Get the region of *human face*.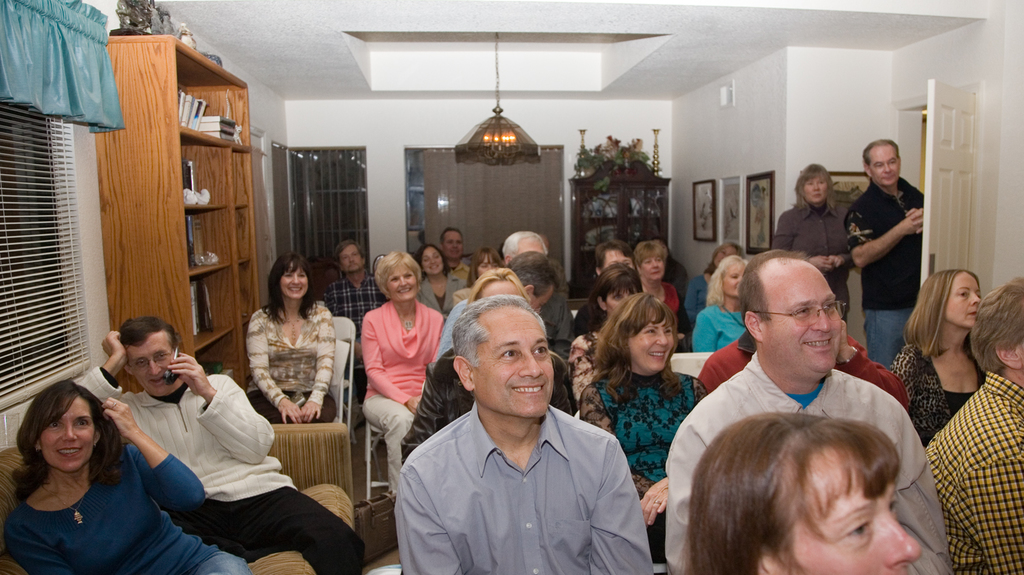
<bbox>601, 249, 635, 271</bbox>.
